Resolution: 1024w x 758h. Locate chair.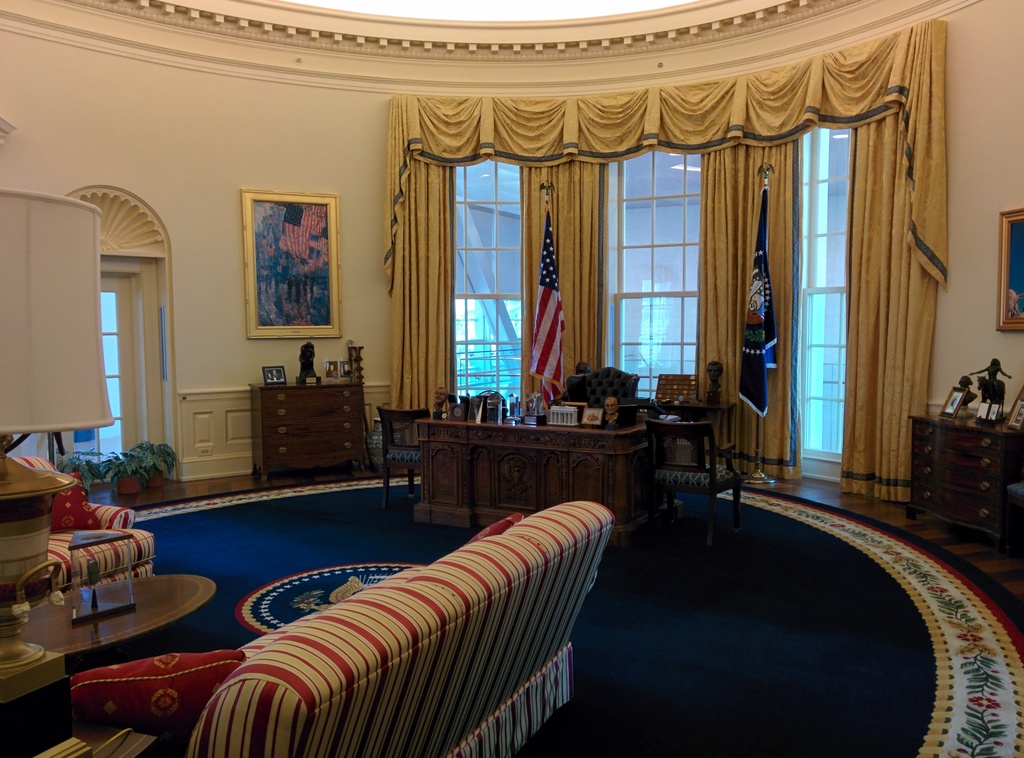
374:405:431:517.
